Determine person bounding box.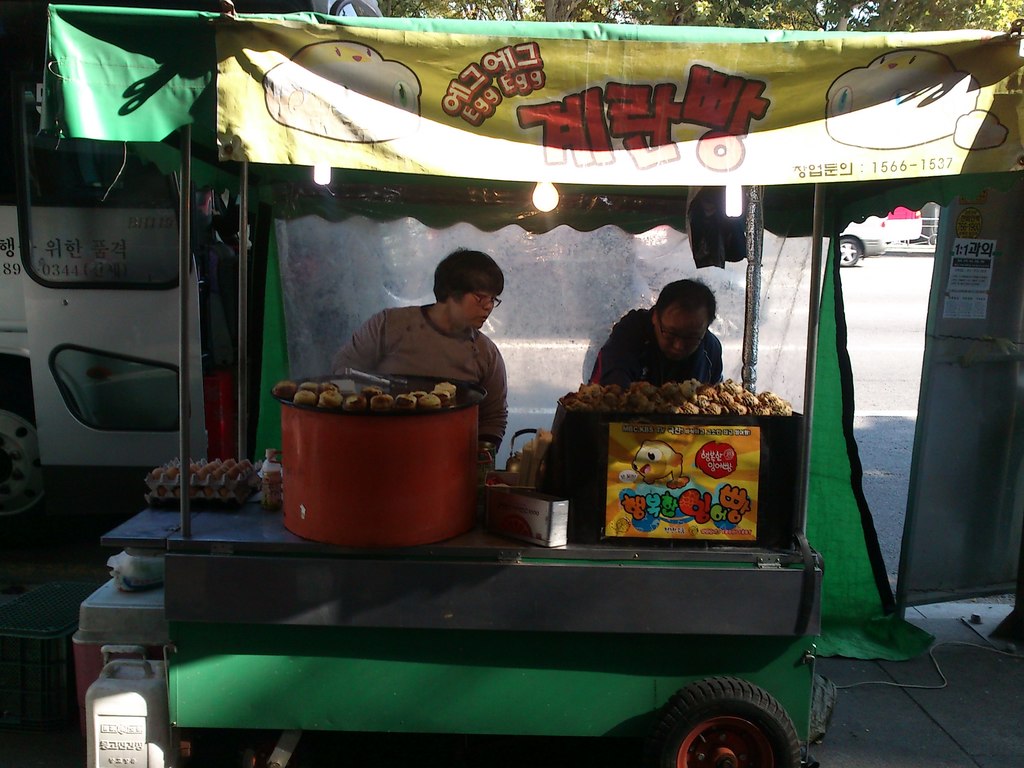
Determined: bbox=(321, 253, 511, 458).
